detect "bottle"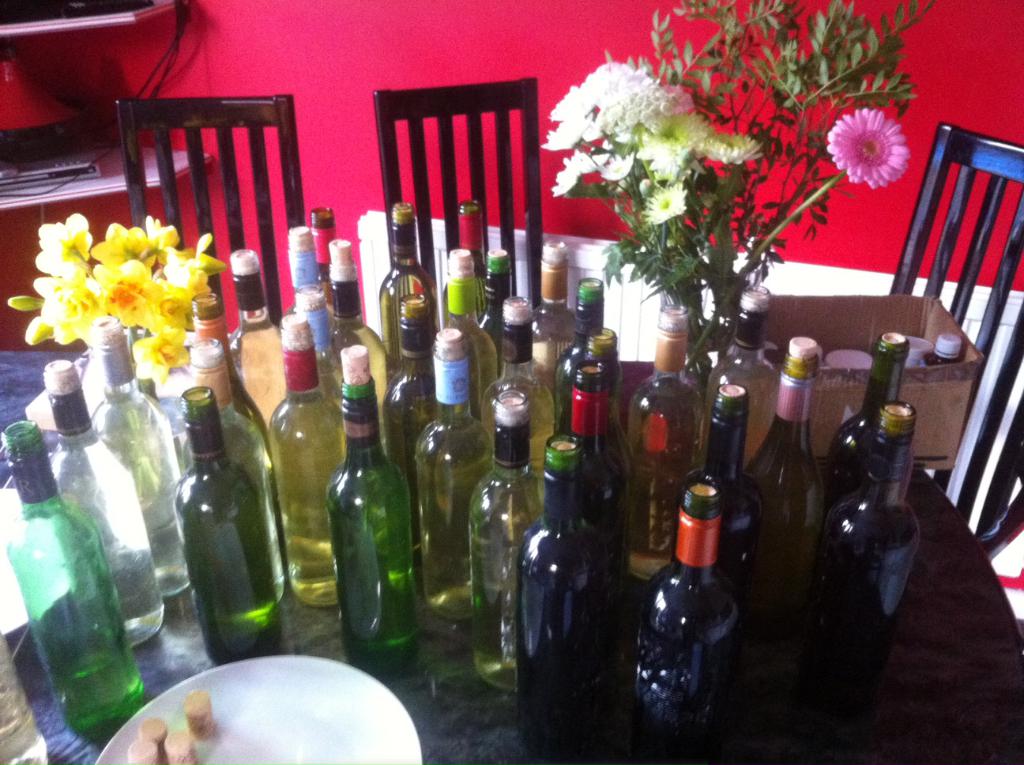
left=631, top=473, right=746, bottom=764
